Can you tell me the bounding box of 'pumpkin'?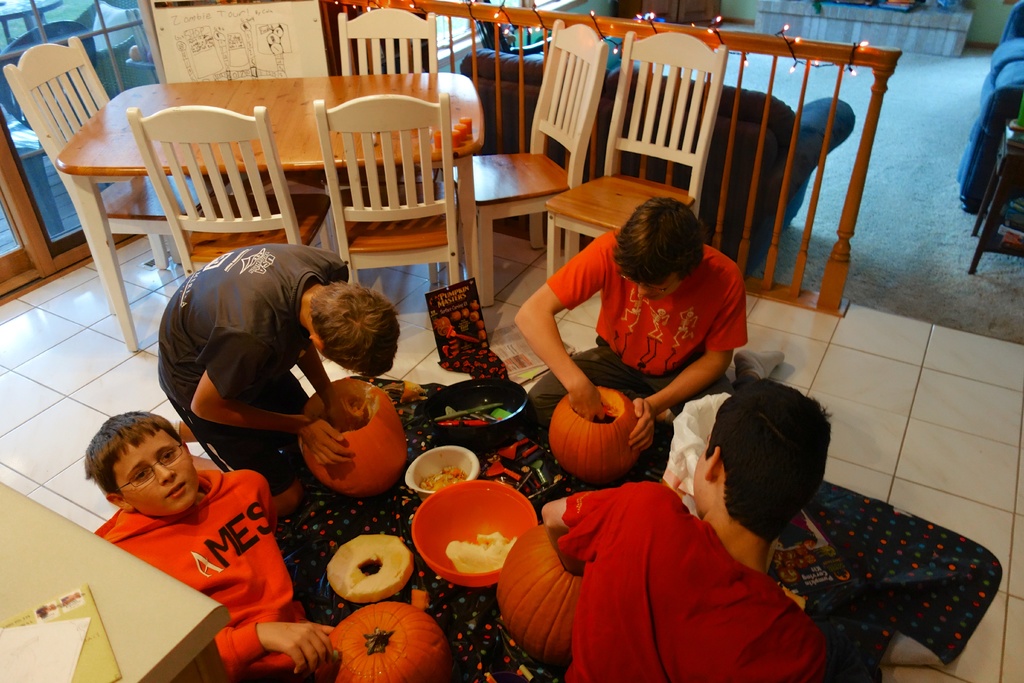
region(497, 514, 589, 659).
